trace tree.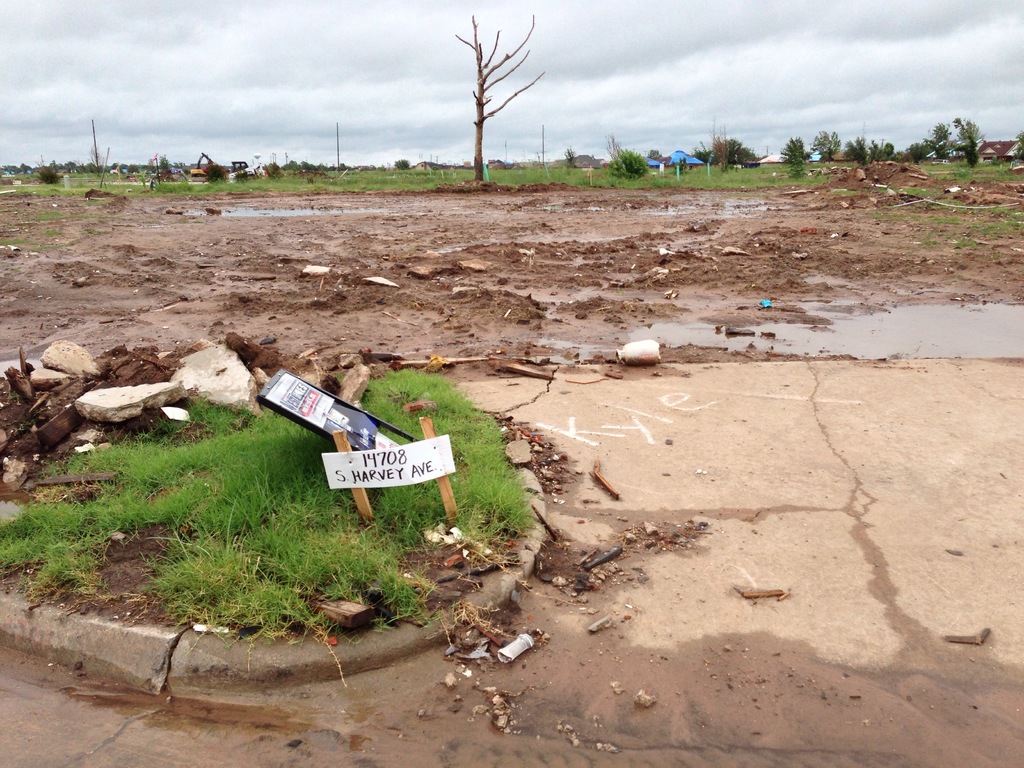
Traced to 933,118,950,138.
